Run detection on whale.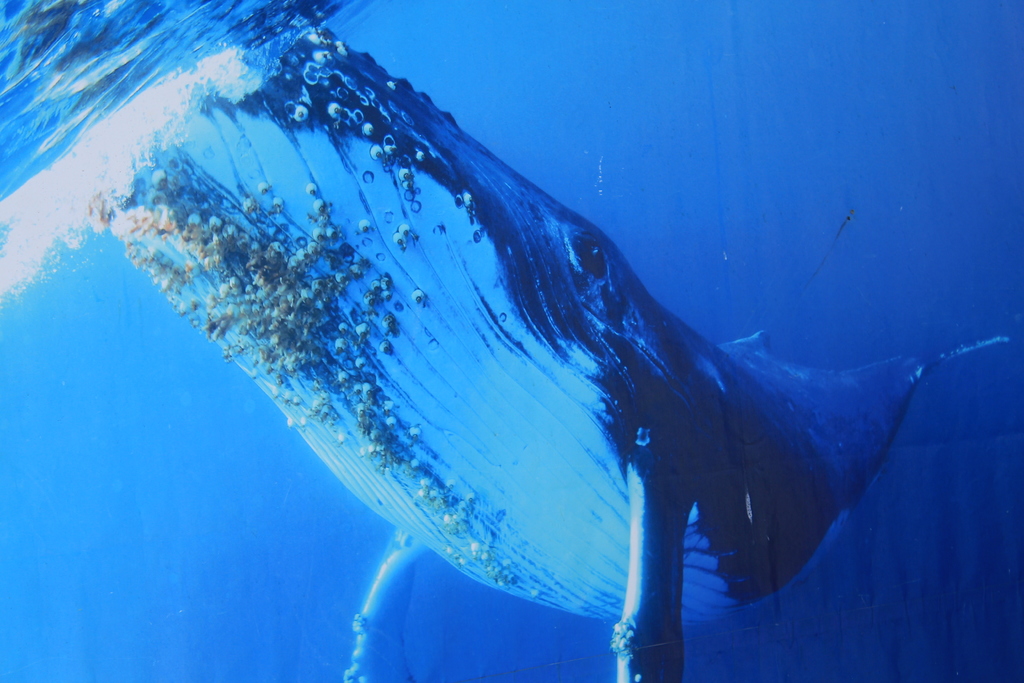
Result: pyautogui.locateOnScreen(75, 0, 1005, 682).
